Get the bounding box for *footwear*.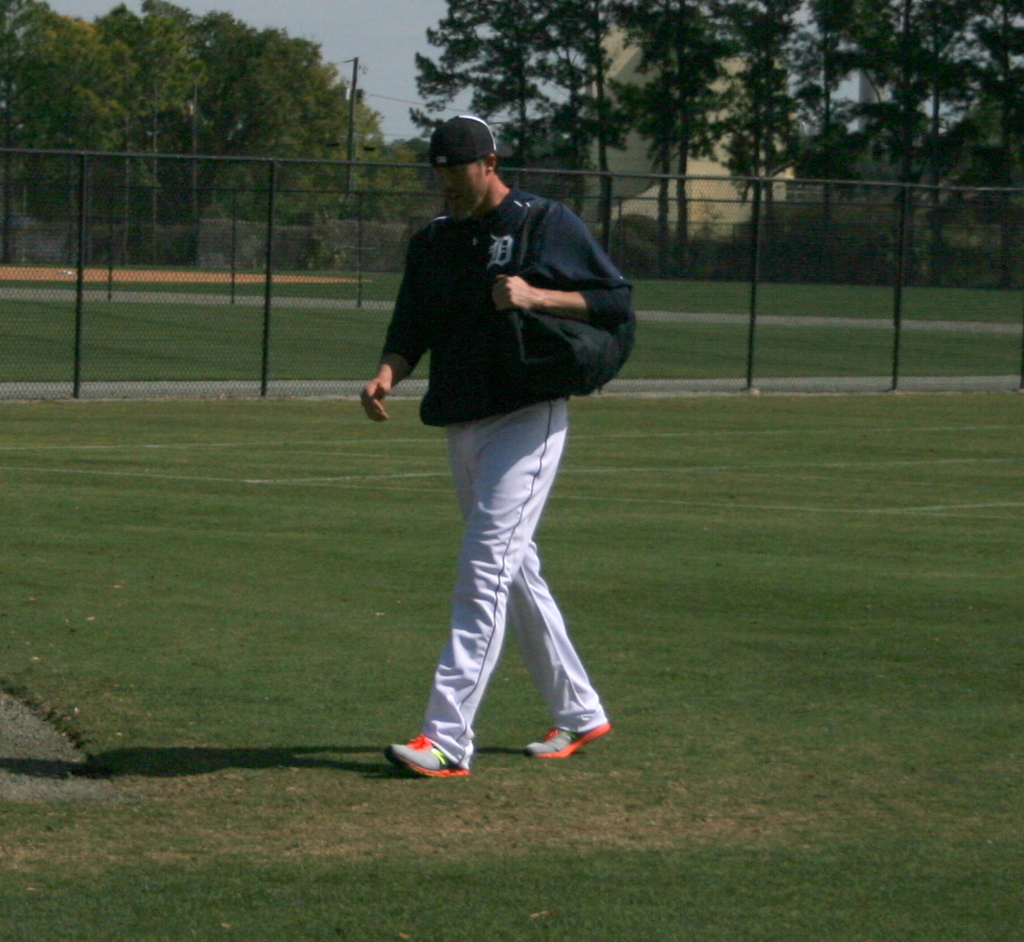
BBox(371, 716, 479, 792).
